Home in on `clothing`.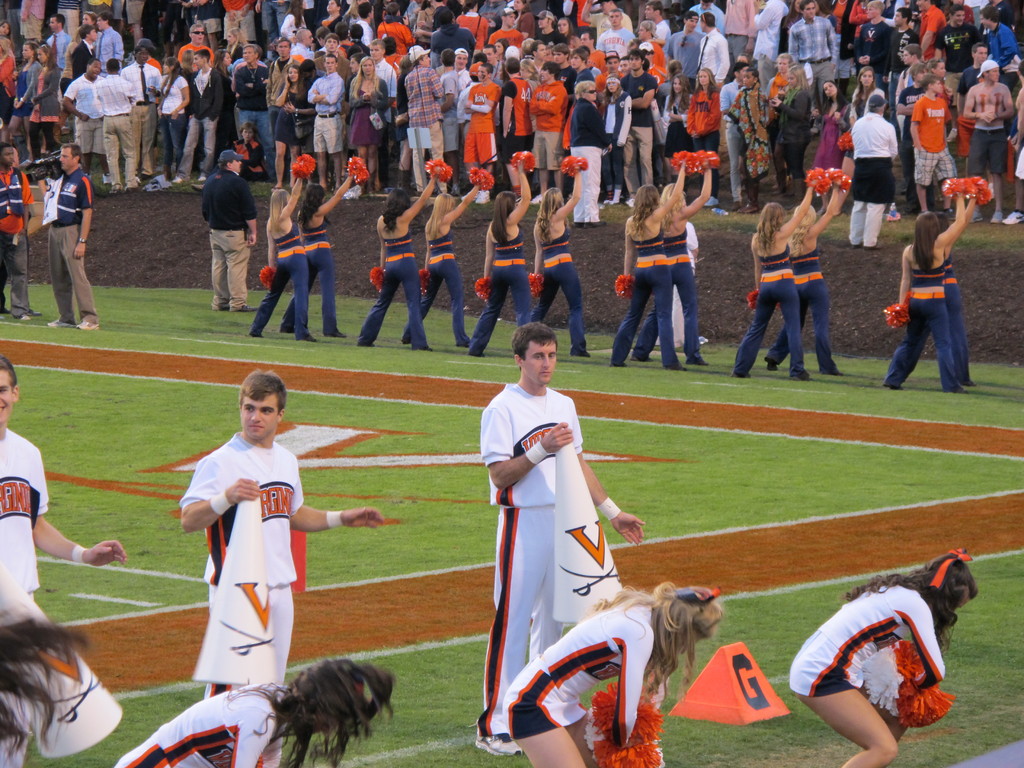
Homed in at detection(49, 169, 102, 325).
